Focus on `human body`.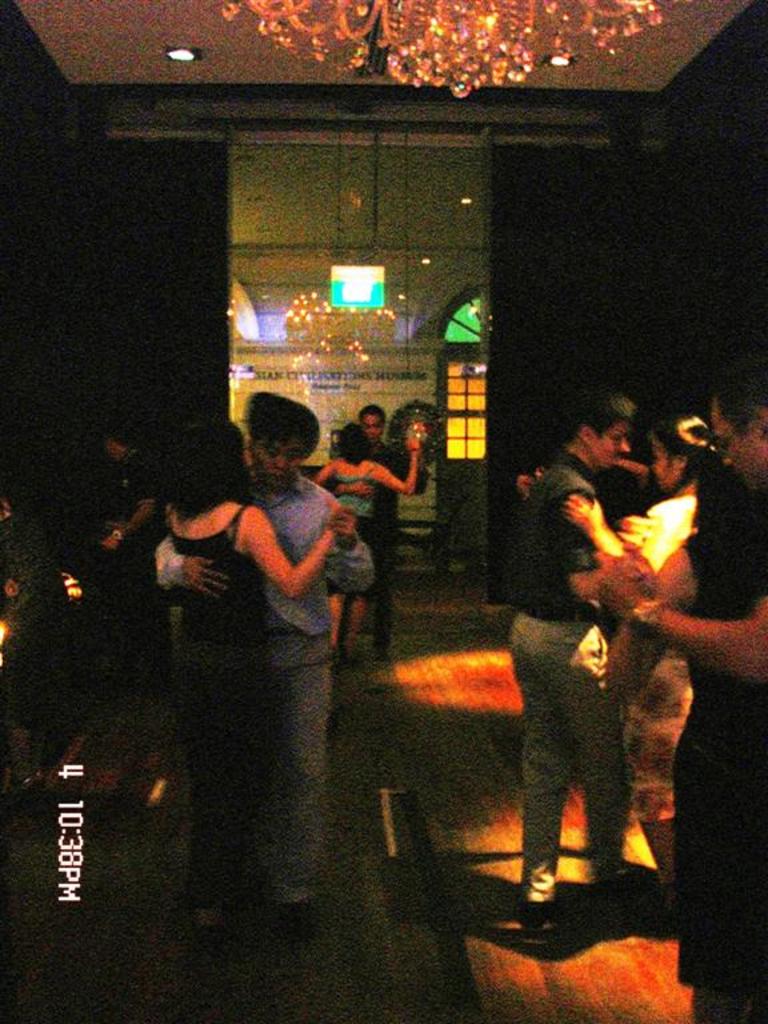
Focused at <box>595,348,767,1023</box>.
